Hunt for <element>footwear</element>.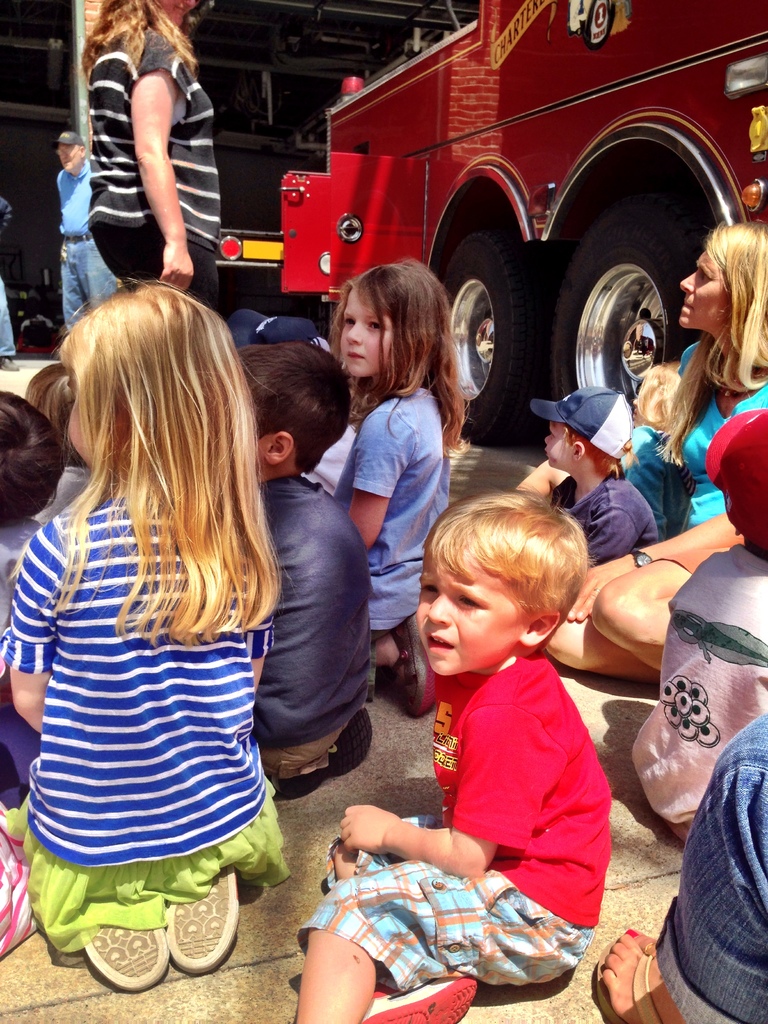
Hunted down at x1=390, y1=608, x2=429, y2=711.
